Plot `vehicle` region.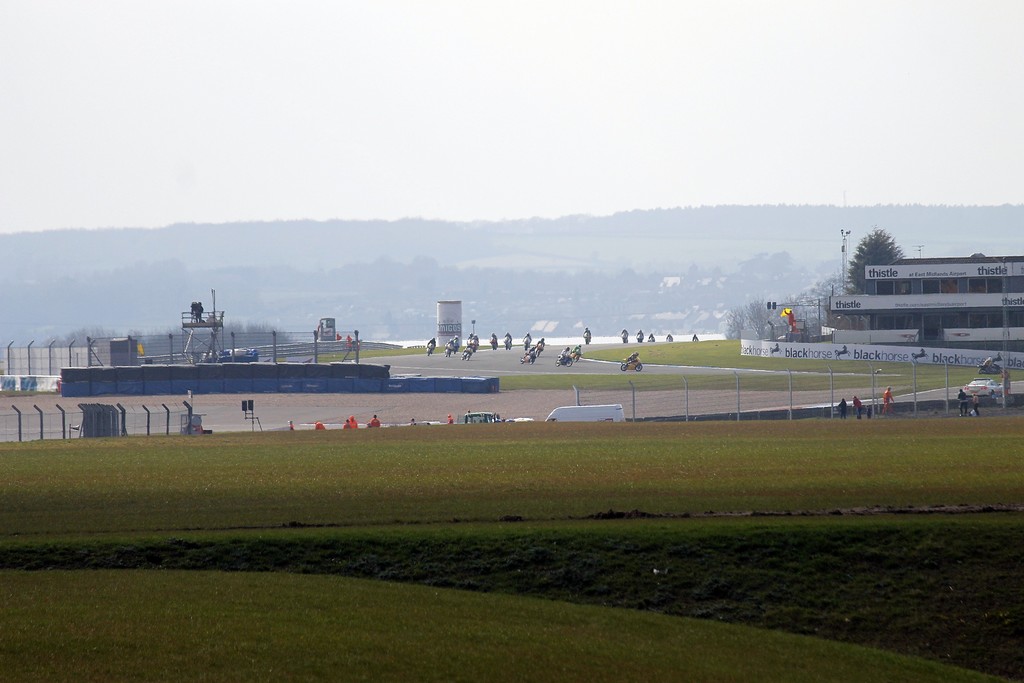
Plotted at {"x1": 647, "y1": 333, "x2": 657, "y2": 340}.
